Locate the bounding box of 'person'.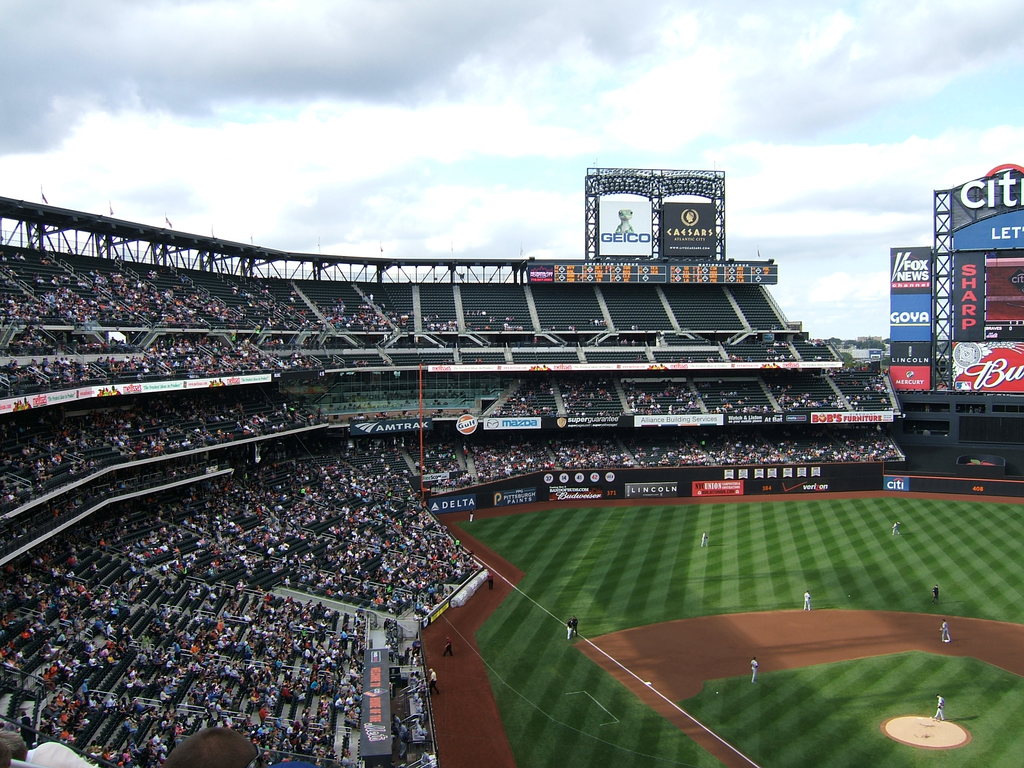
Bounding box: rect(444, 637, 453, 653).
